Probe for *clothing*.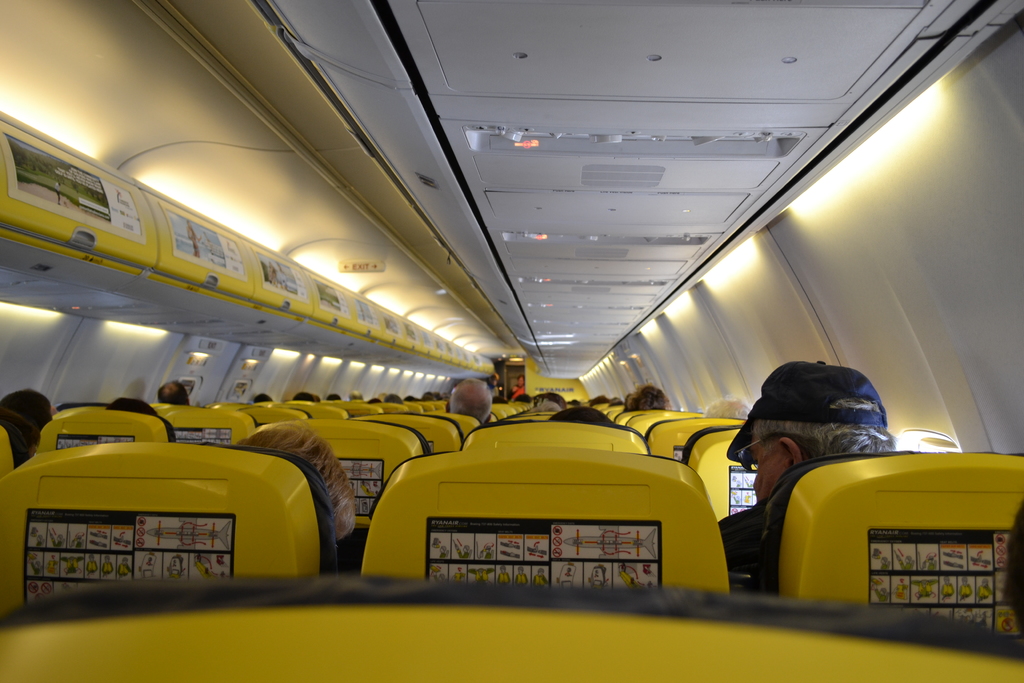
Probe result: pyautogui.locateOnScreen(719, 497, 767, 582).
